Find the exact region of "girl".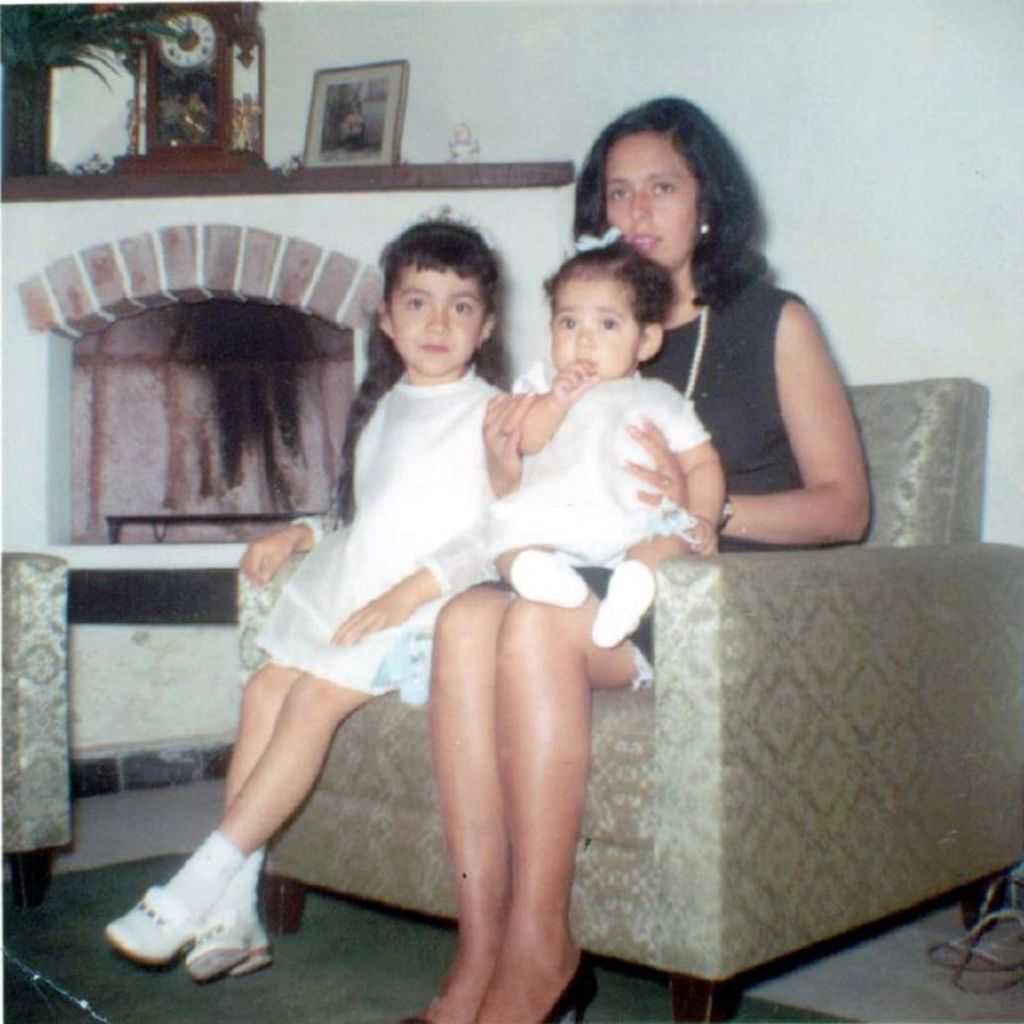
Exact region: (left=477, top=224, right=732, bottom=644).
